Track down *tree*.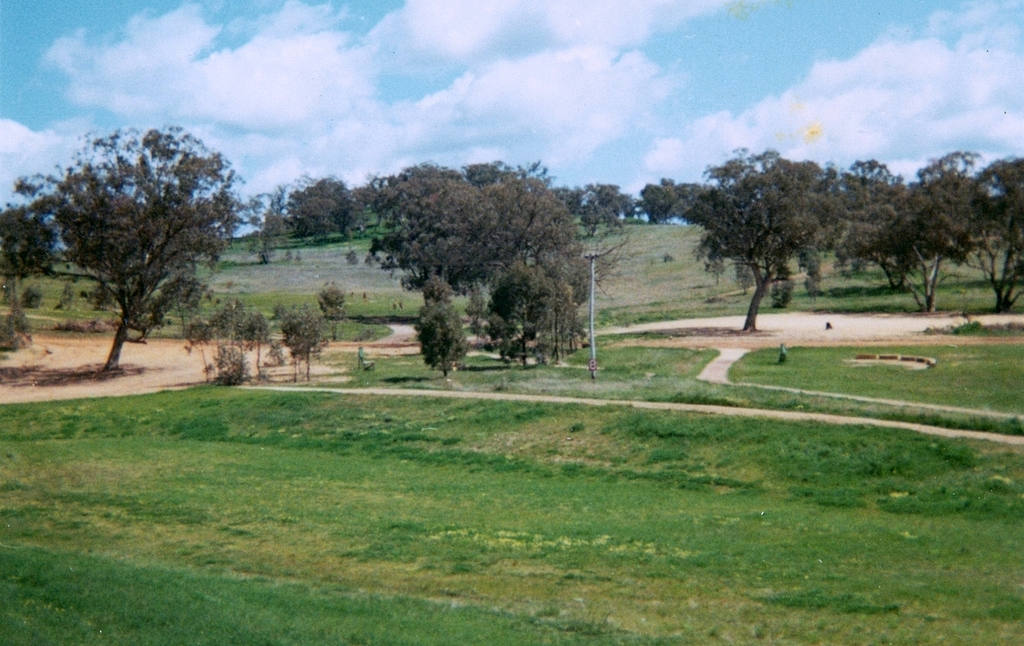
Tracked to 641 186 698 222.
